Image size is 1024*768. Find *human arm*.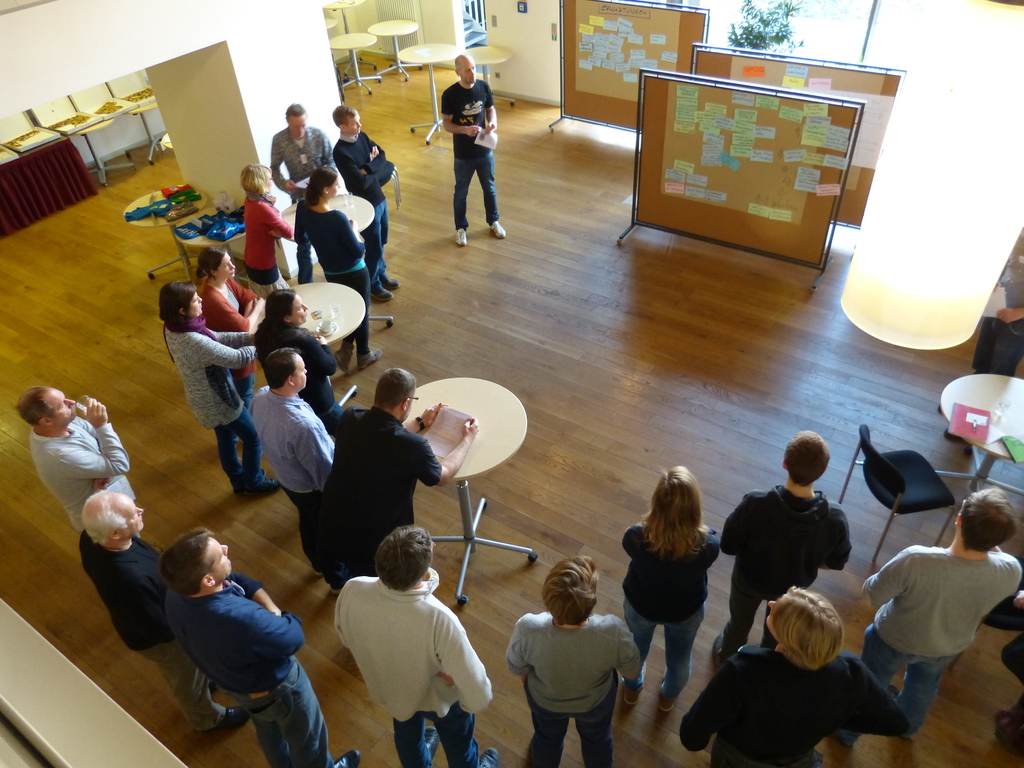
x1=820 y1=510 x2=856 y2=568.
